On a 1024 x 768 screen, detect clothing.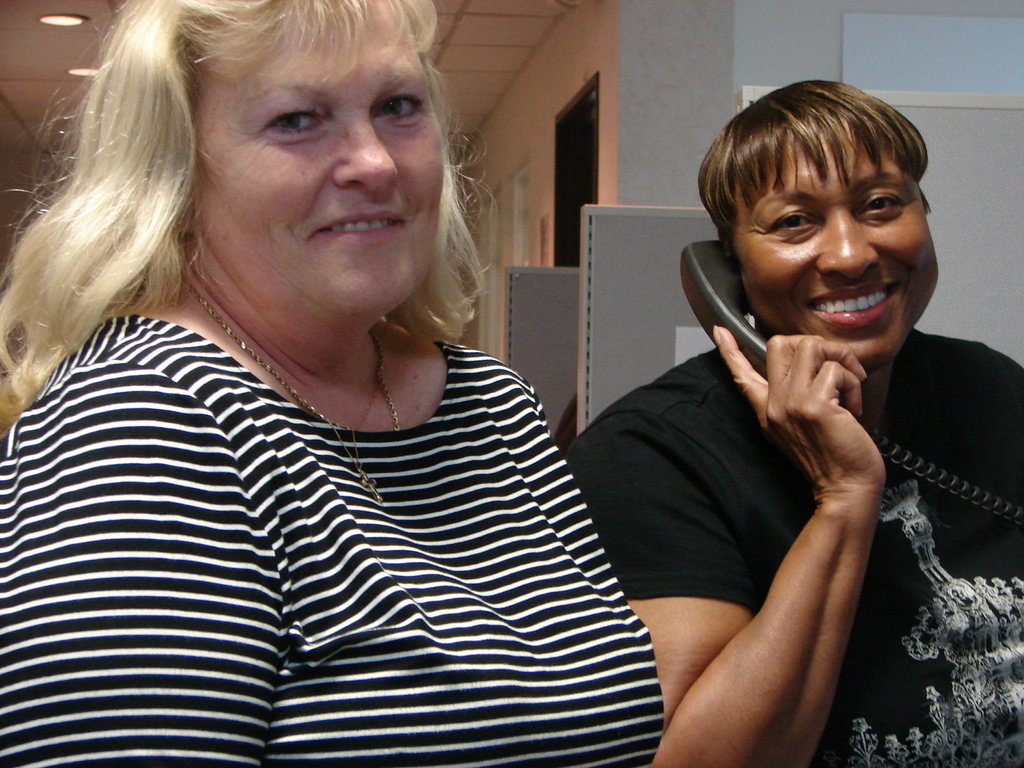
pyautogui.locateOnScreen(563, 331, 1023, 767).
